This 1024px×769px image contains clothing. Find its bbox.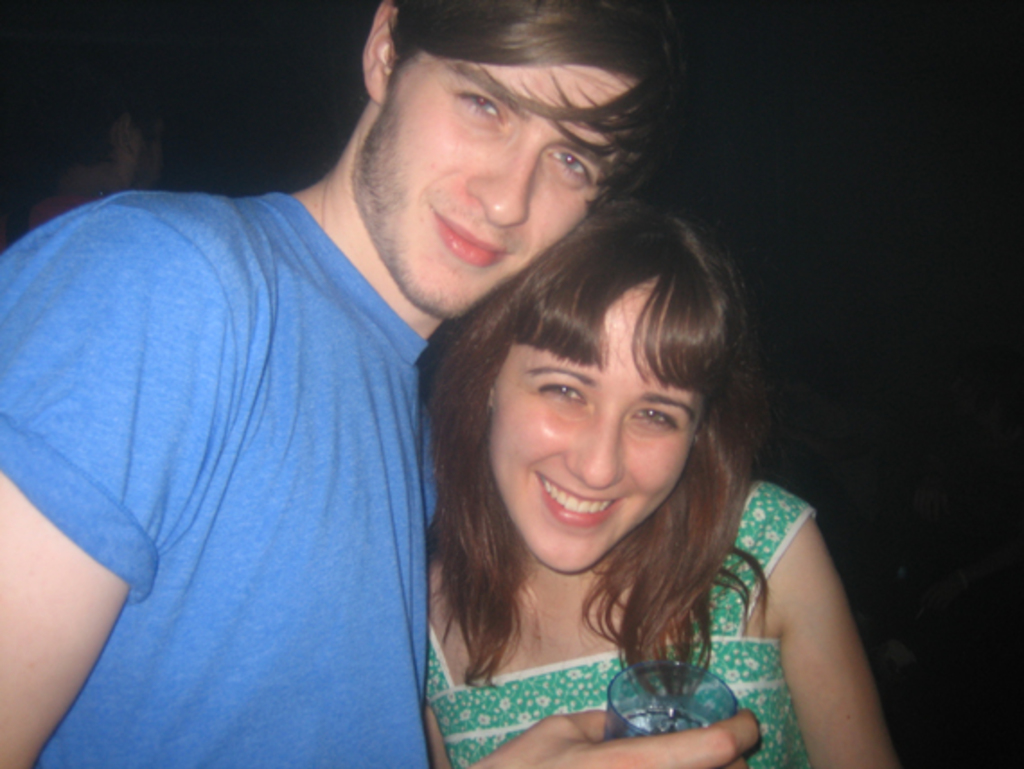
crop(420, 474, 826, 767).
